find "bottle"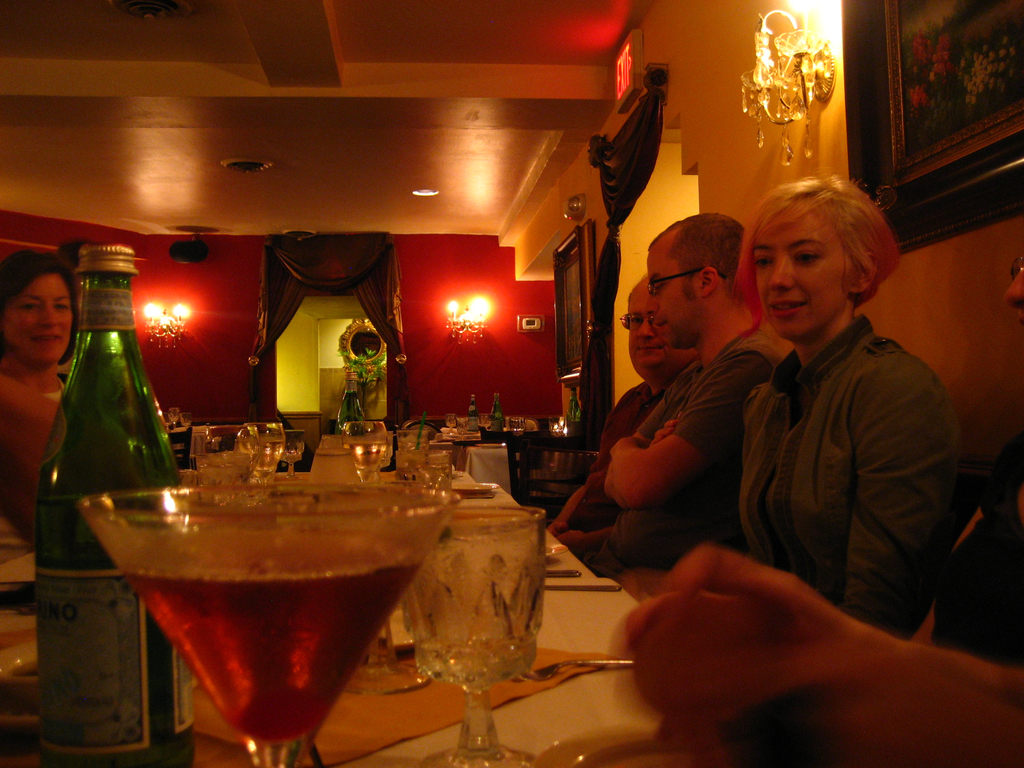
select_region(466, 390, 482, 421)
